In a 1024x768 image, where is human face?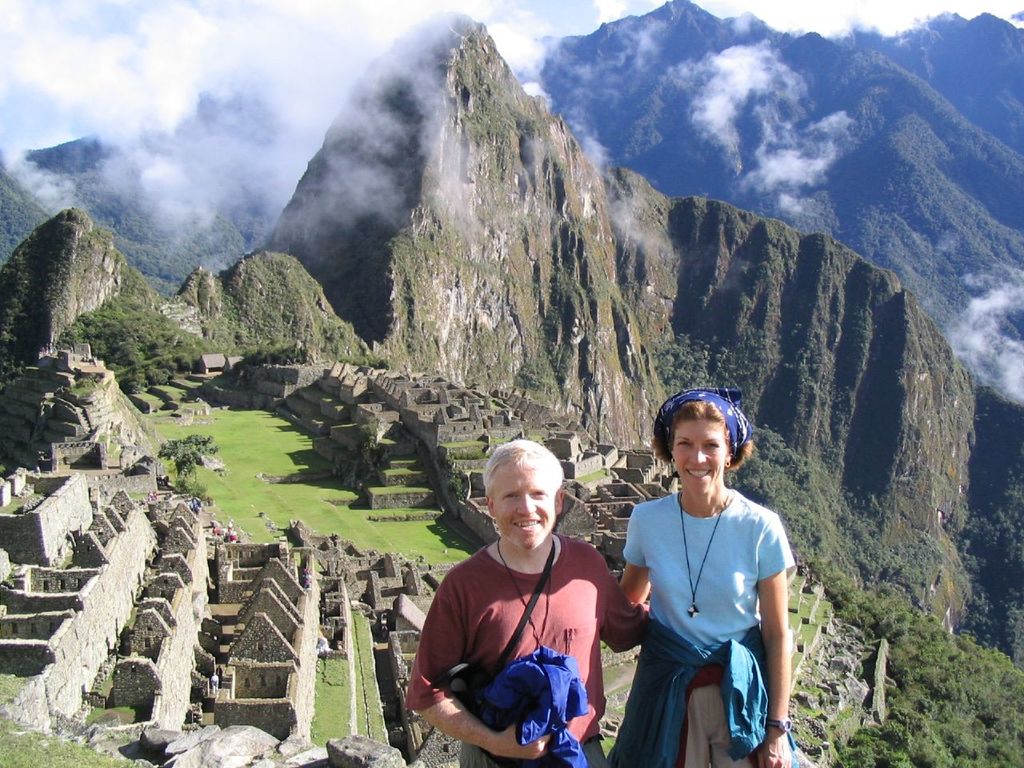
{"x1": 675, "y1": 418, "x2": 726, "y2": 496}.
